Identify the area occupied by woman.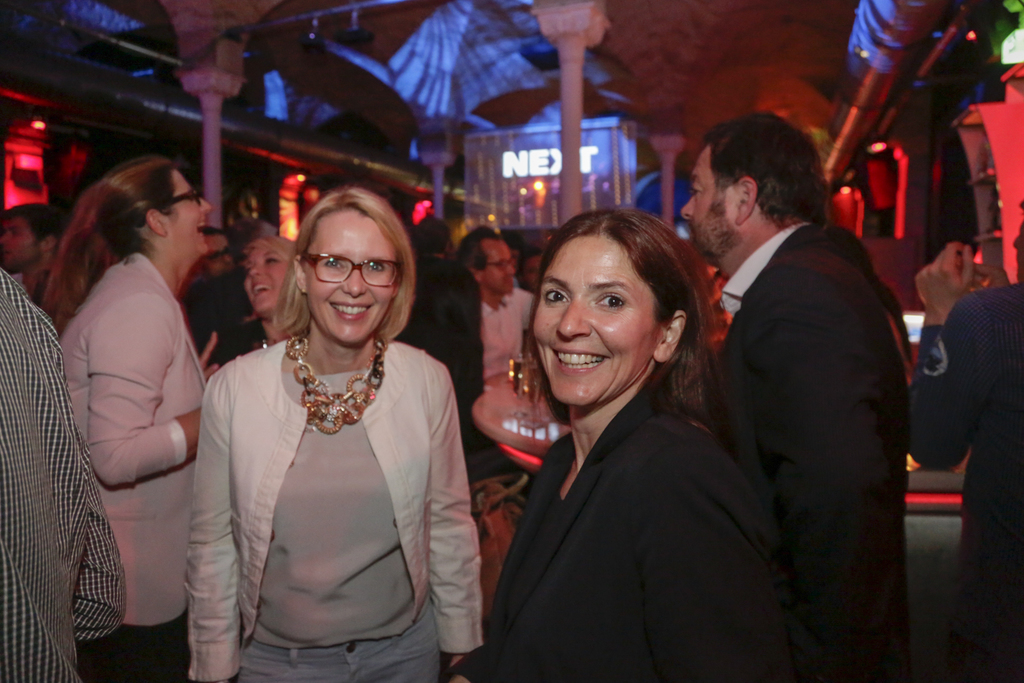
Area: (x1=490, y1=210, x2=795, y2=682).
